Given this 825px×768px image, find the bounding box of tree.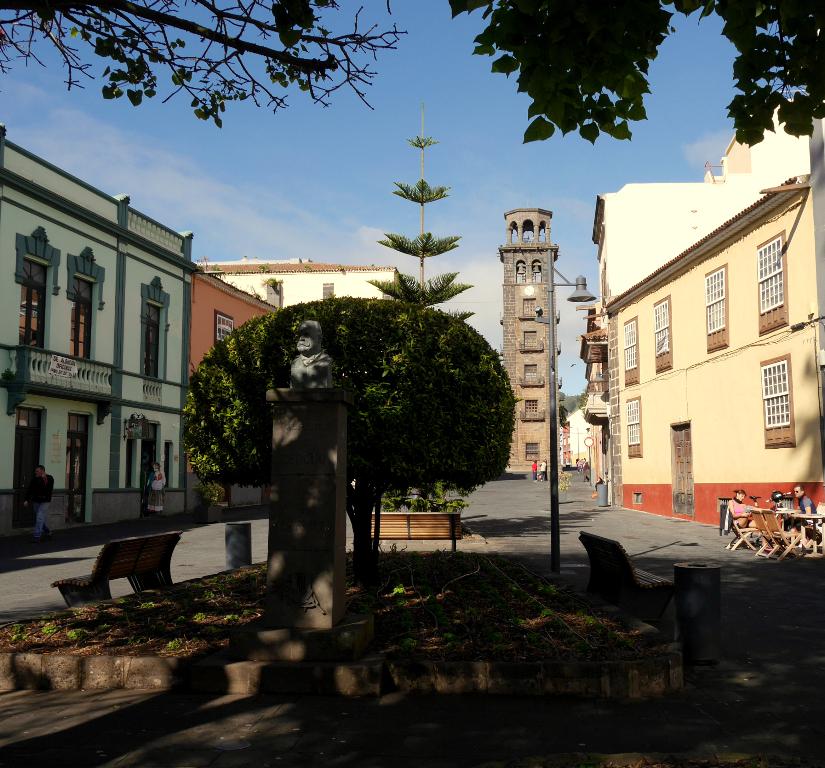
<bbox>180, 294, 516, 554</bbox>.
